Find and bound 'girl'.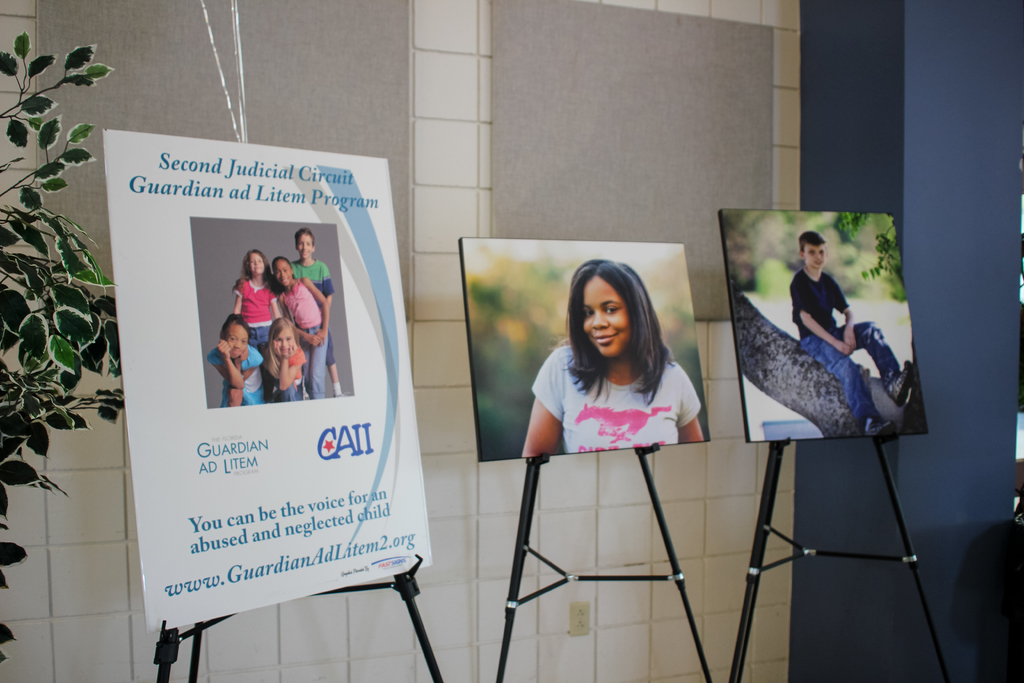
Bound: 232 248 283 400.
